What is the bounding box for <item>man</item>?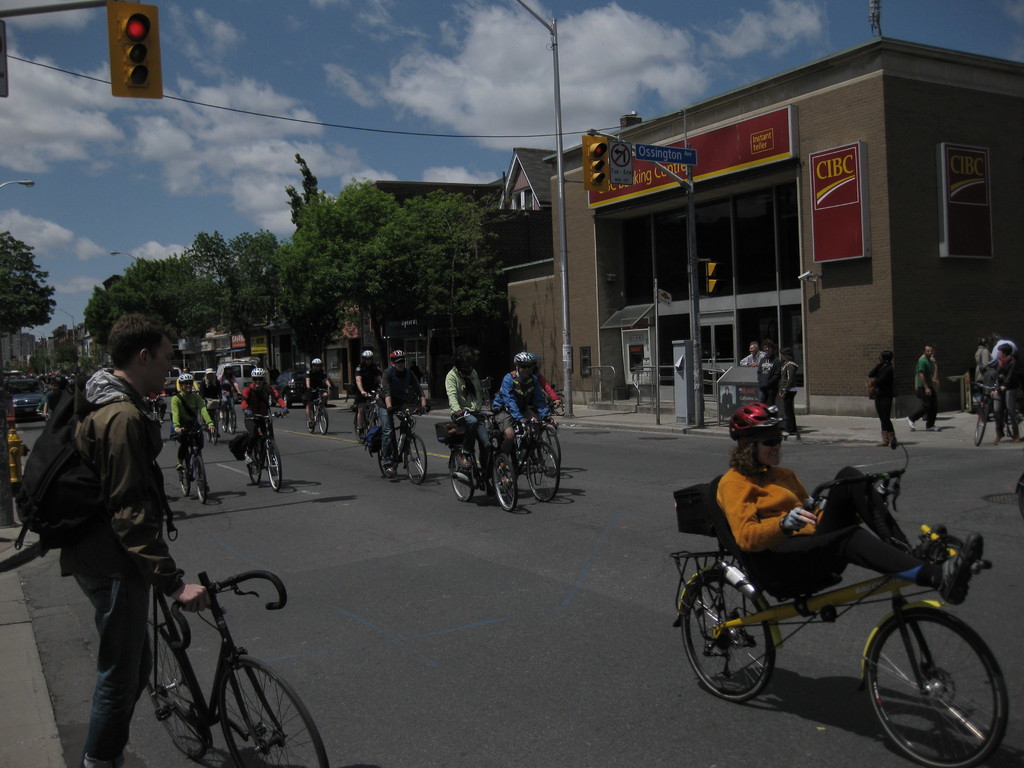
738 342 765 365.
